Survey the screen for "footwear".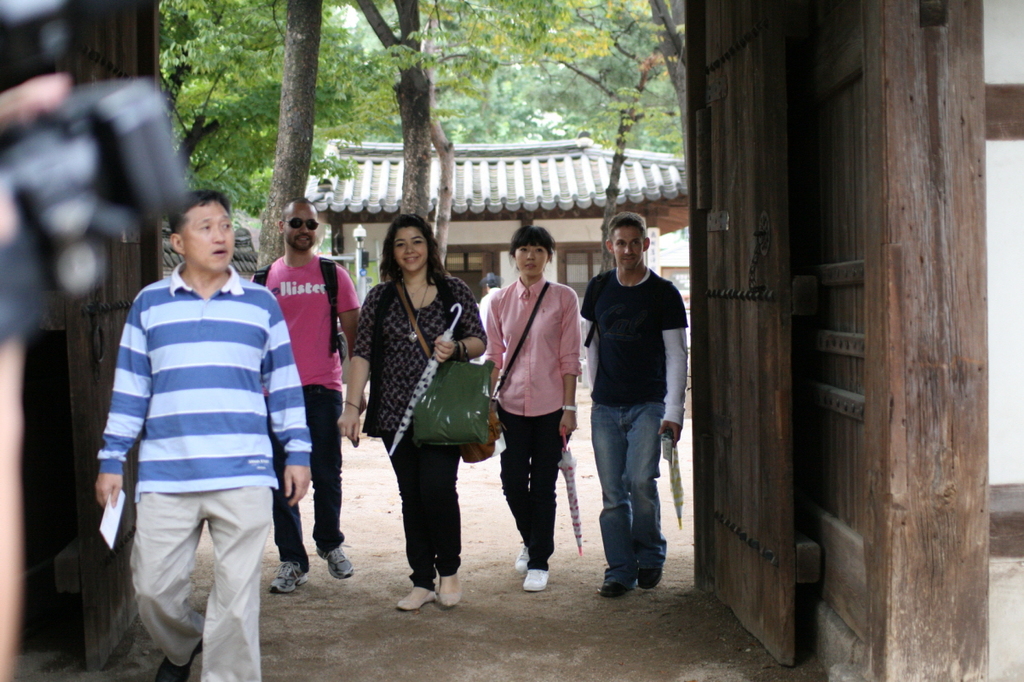
Survey found: 394 581 433 616.
